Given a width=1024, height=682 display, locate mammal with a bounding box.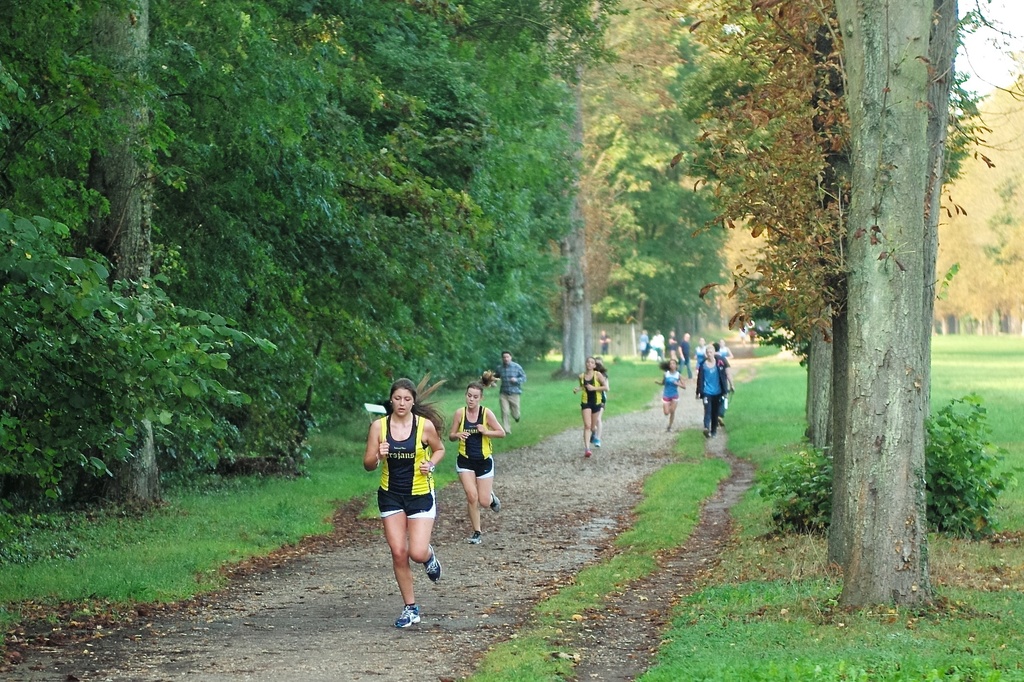
Located: detection(649, 329, 668, 361).
